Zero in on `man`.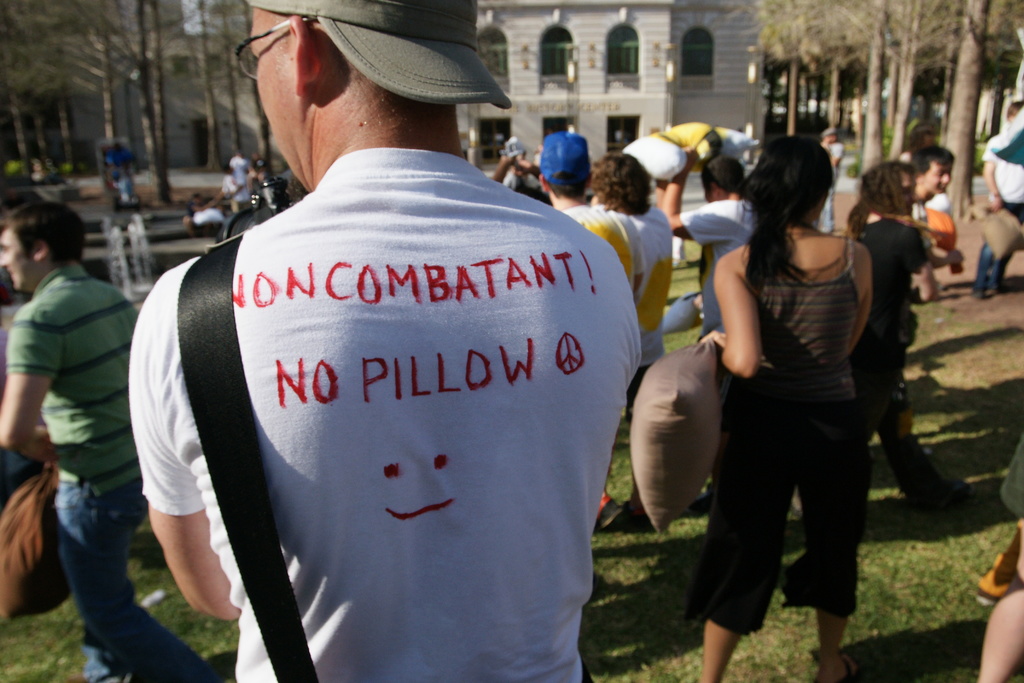
Zeroed in: left=822, top=122, right=852, bottom=229.
